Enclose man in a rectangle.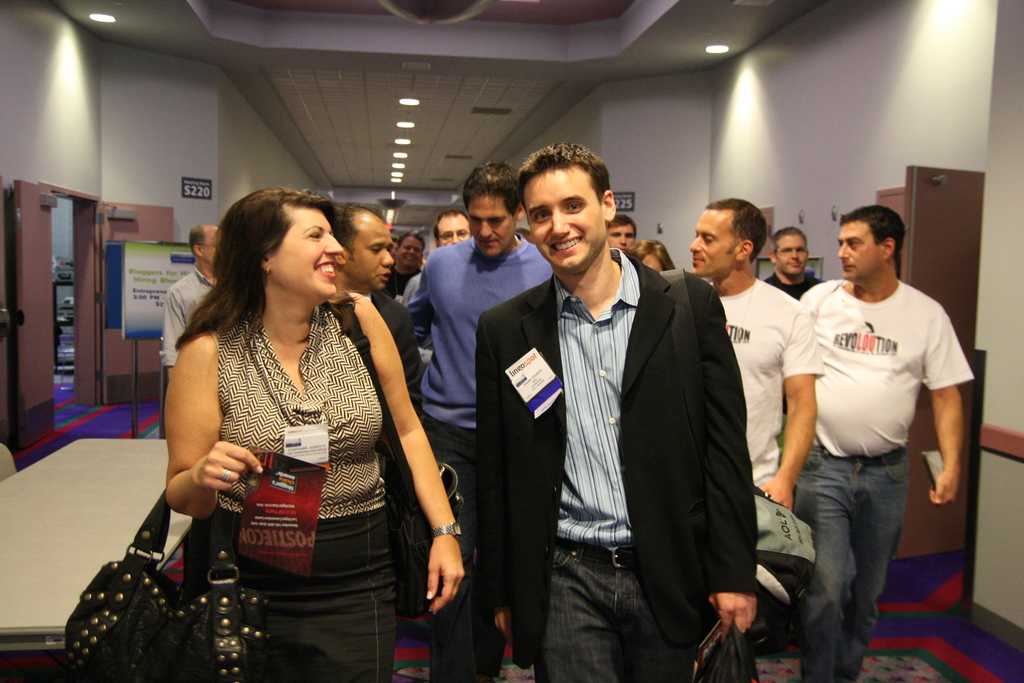
x1=159, y1=225, x2=222, y2=379.
